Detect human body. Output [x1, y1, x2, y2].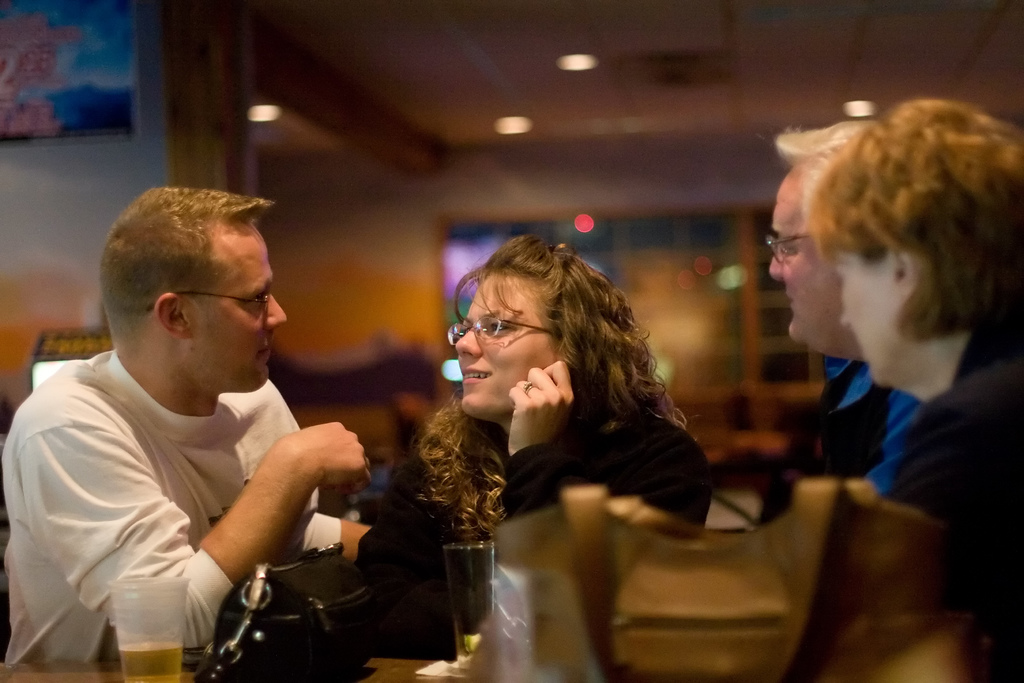
[0, 184, 375, 677].
